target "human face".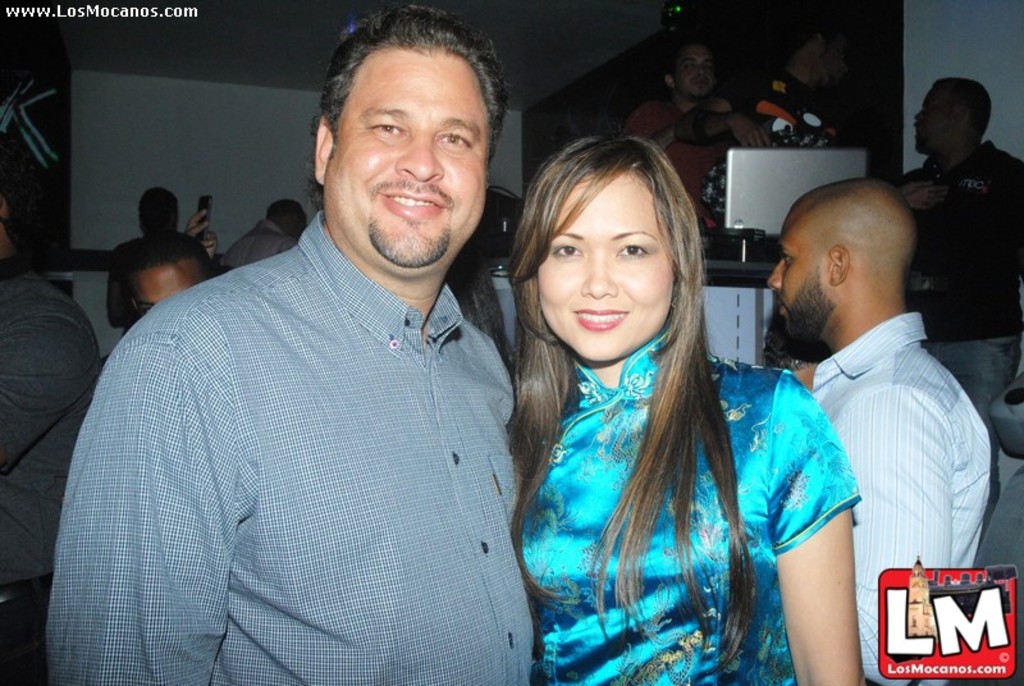
Target region: bbox(673, 41, 721, 96).
